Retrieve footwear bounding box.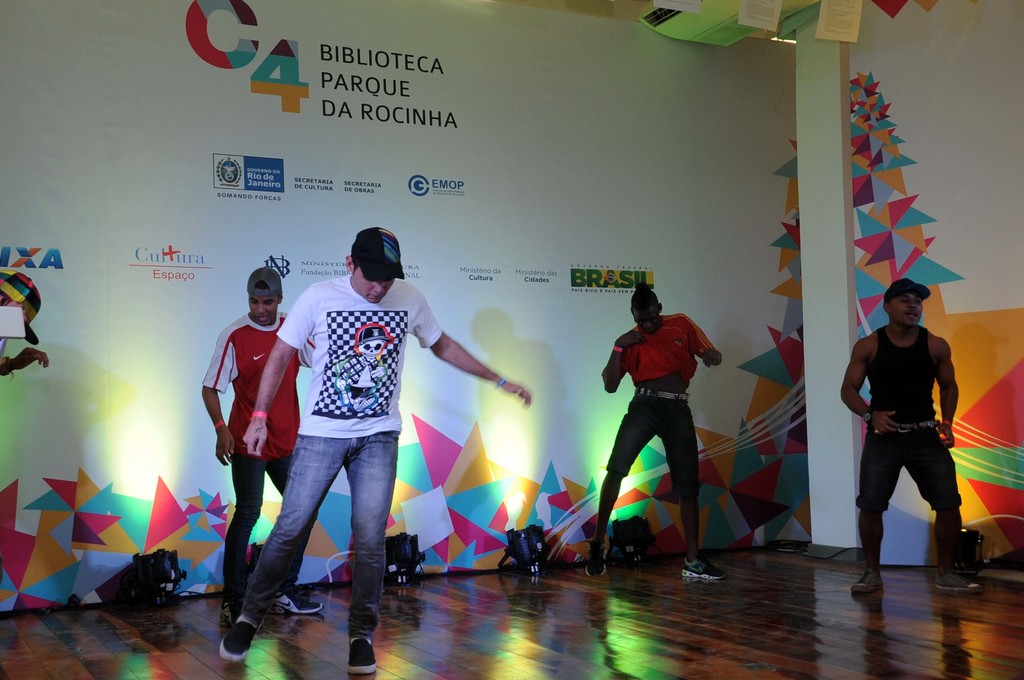
Bounding box: region(849, 571, 884, 595).
